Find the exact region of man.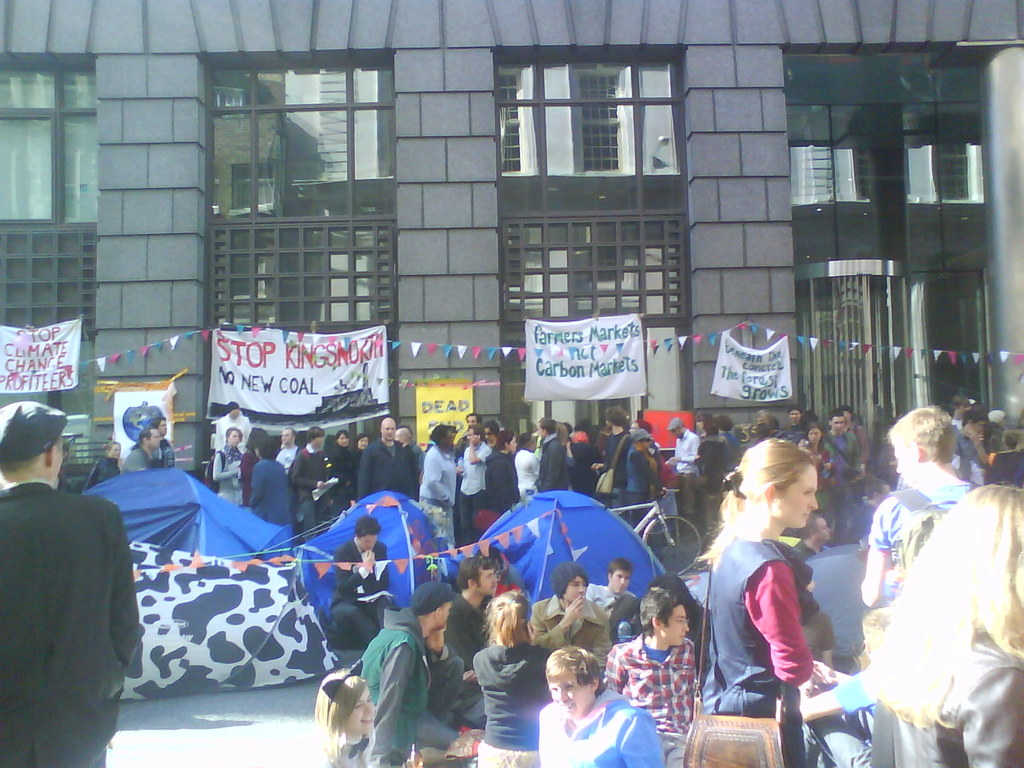
Exact region: region(296, 423, 336, 536).
